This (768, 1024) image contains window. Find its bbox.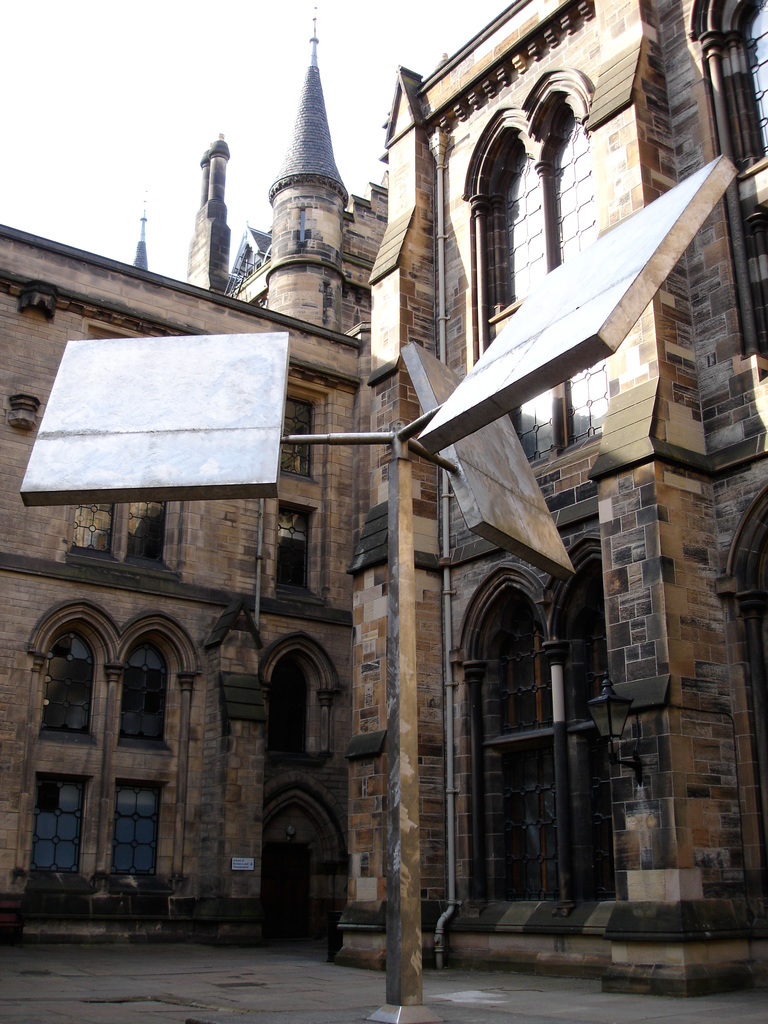
(476, 559, 621, 896).
